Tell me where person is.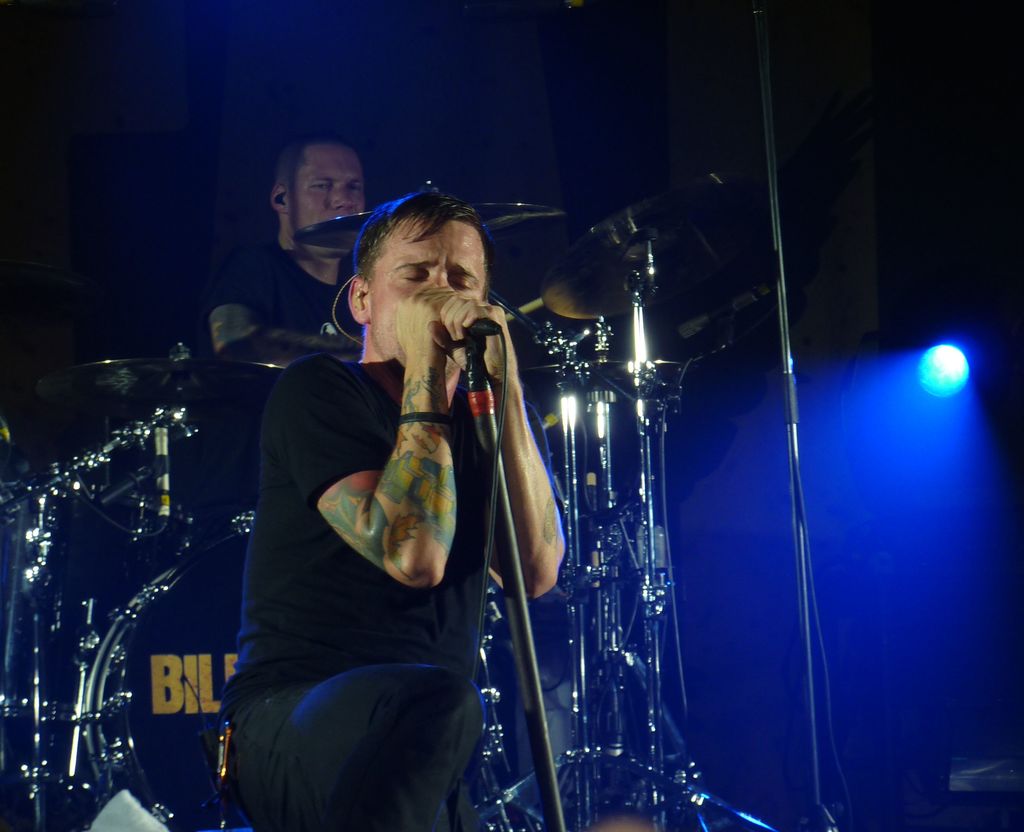
person is at (225,140,622,824).
